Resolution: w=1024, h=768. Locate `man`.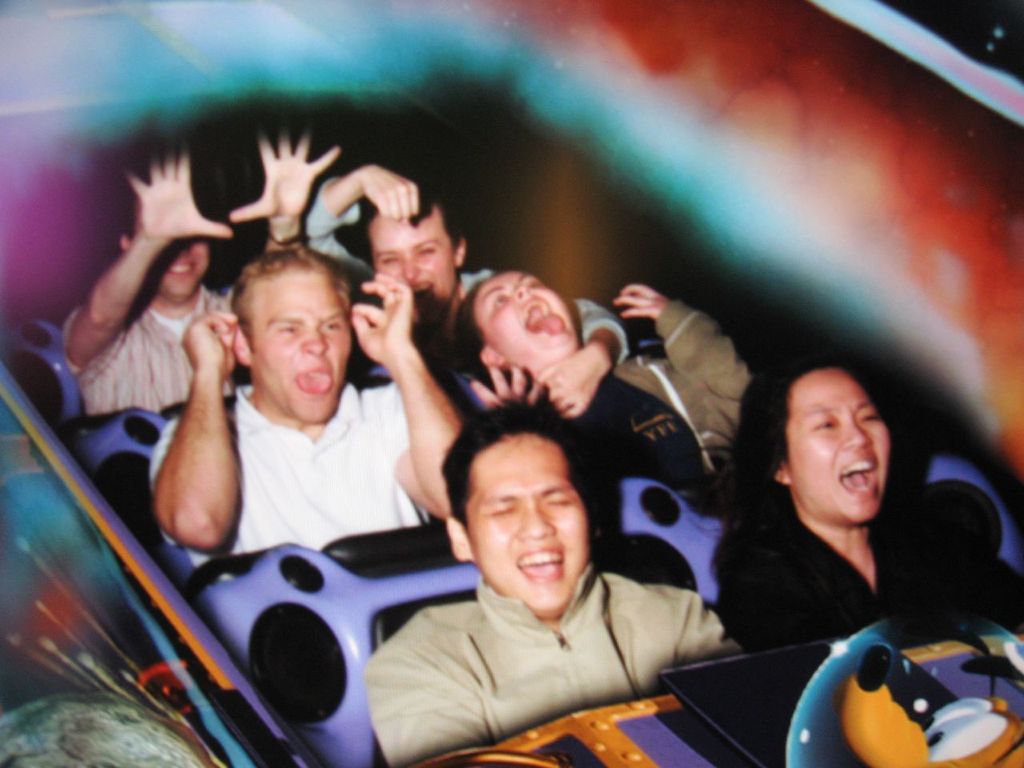
left=360, top=415, right=735, bottom=765.
